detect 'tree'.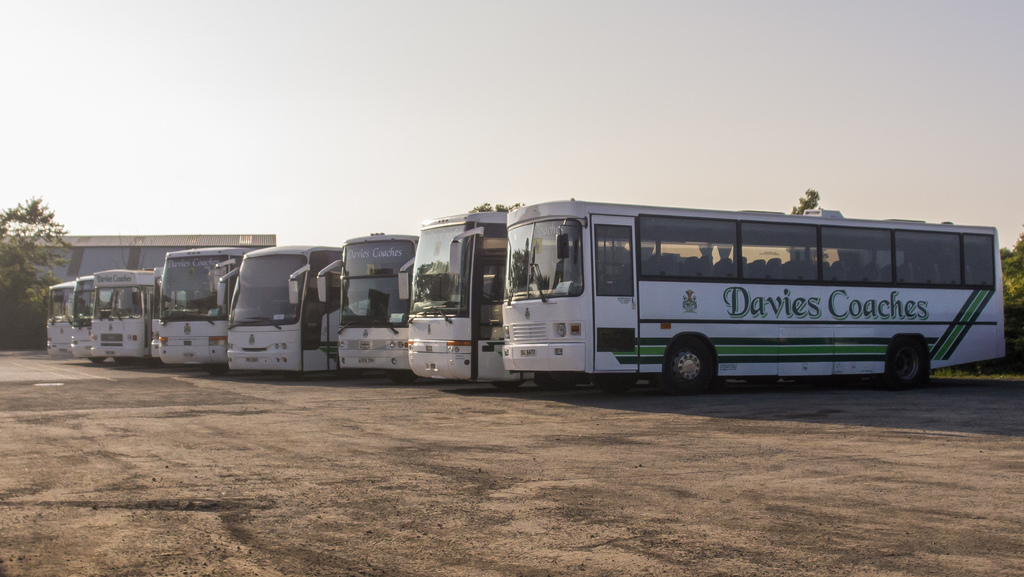
Detected at (997,218,1023,387).
